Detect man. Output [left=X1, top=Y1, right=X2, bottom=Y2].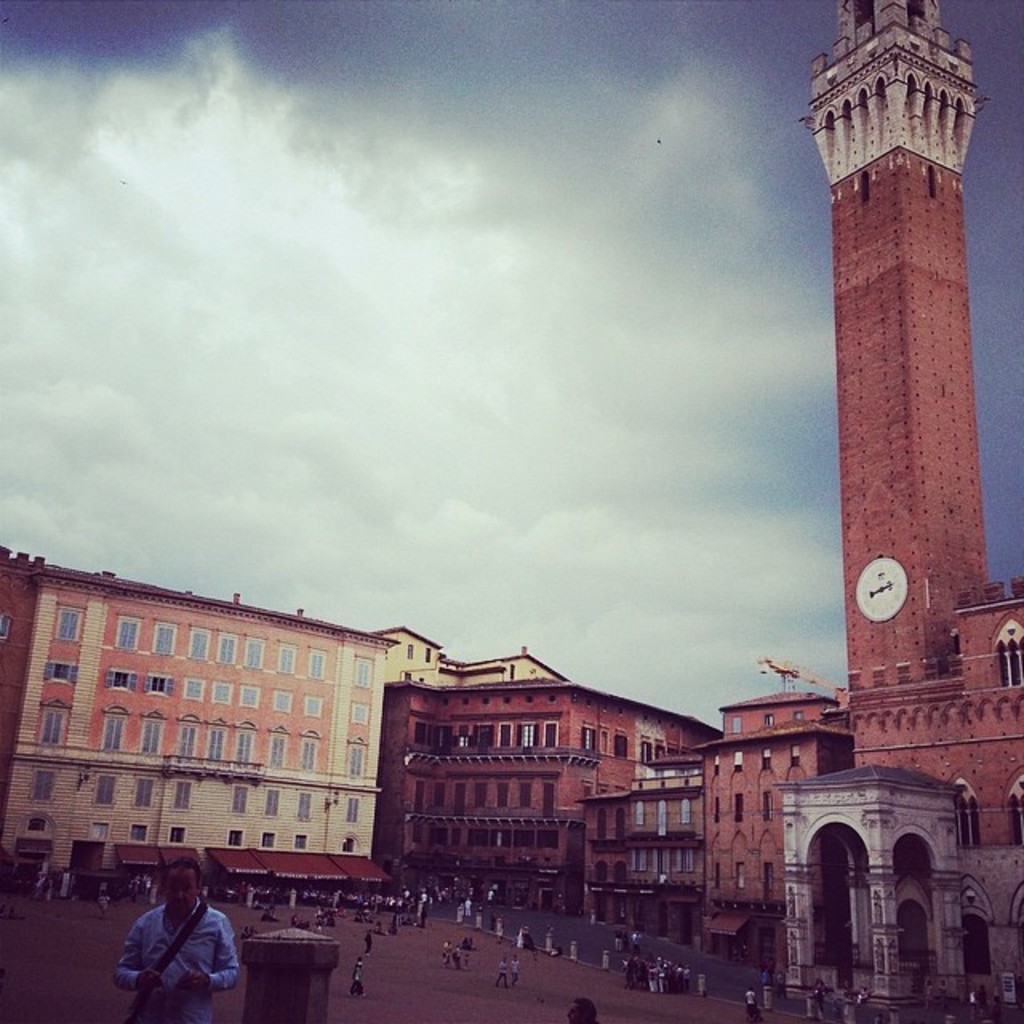
[left=264, top=906, right=274, bottom=922].
